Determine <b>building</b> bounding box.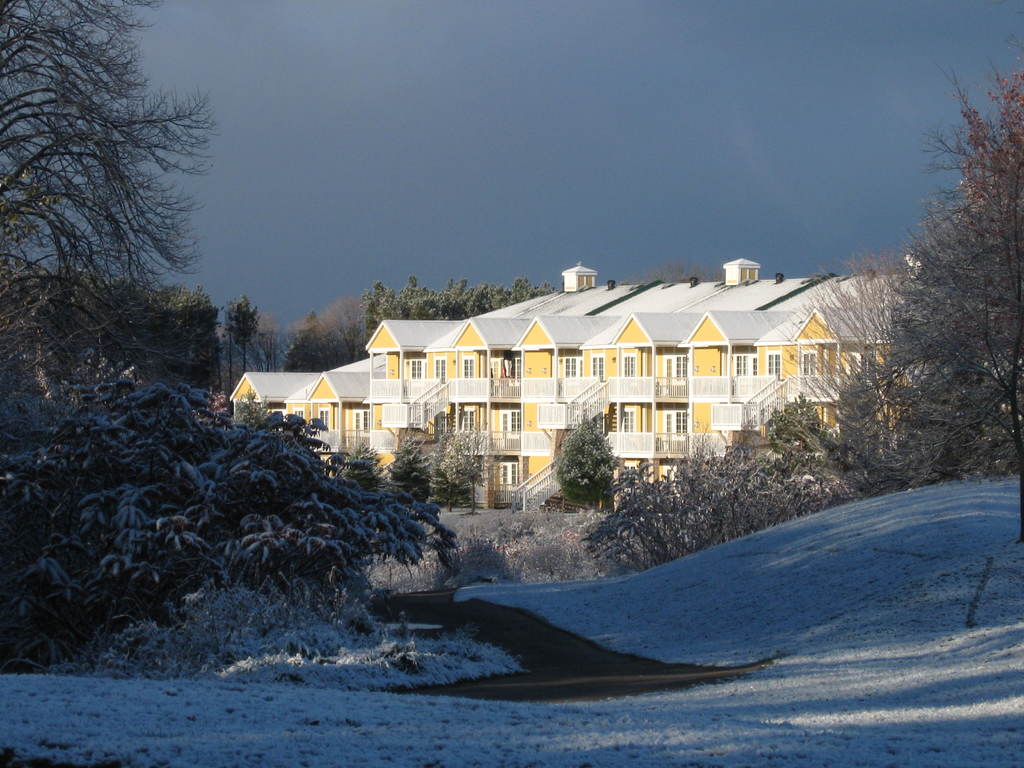
Determined: [left=228, top=248, right=920, bottom=514].
